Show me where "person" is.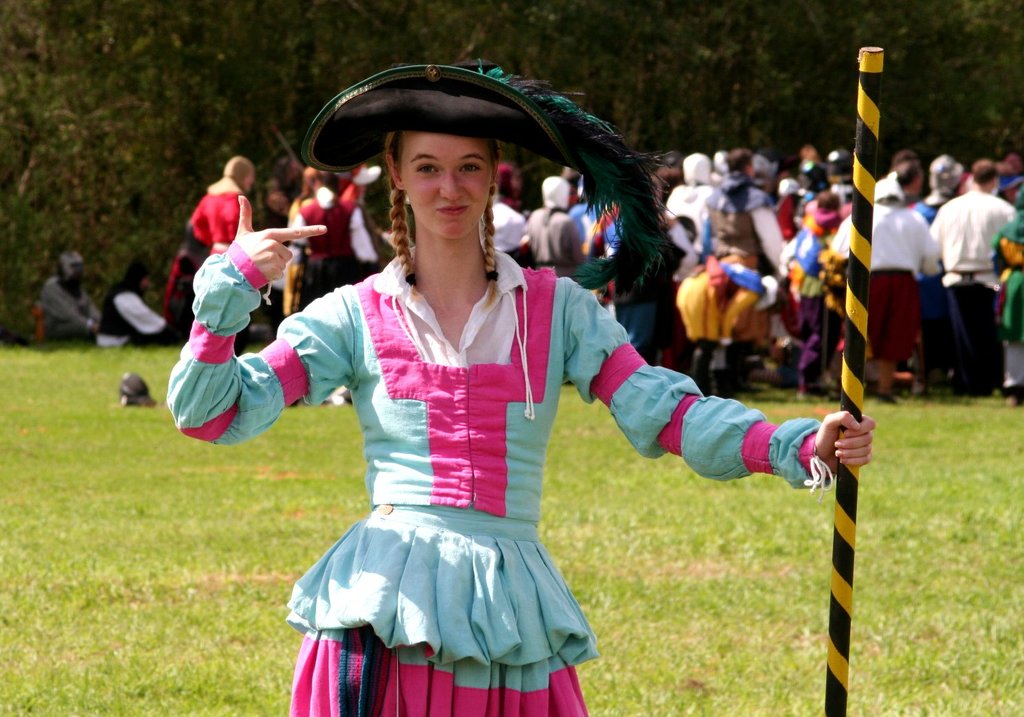
"person" is at <region>987, 181, 1023, 402</region>.
